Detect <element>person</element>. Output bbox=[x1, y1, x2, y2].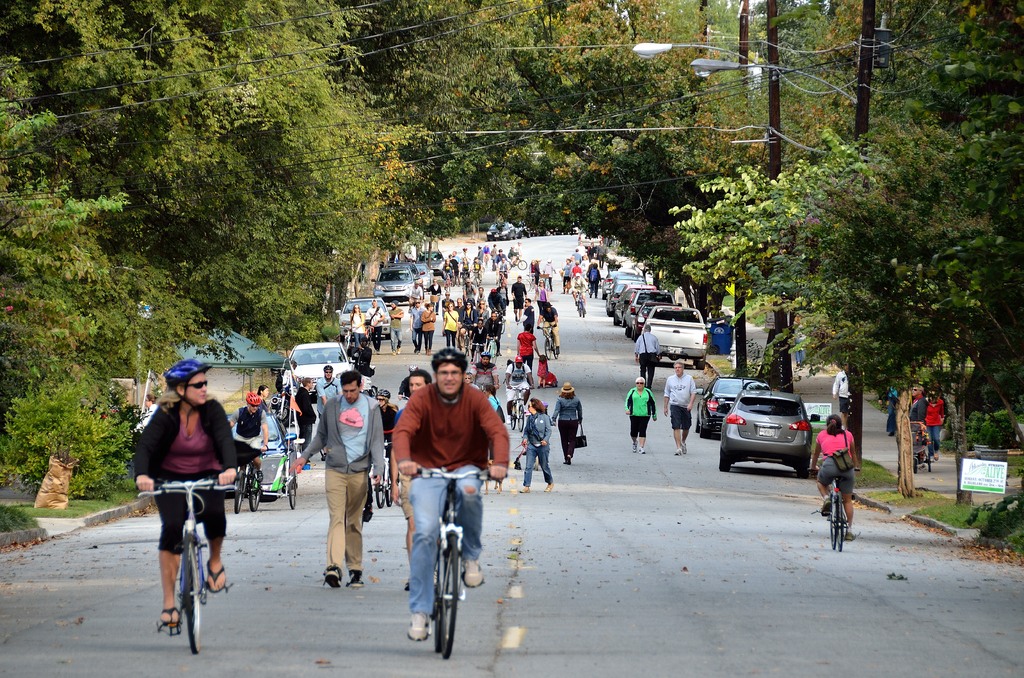
bbox=[571, 259, 582, 281].
